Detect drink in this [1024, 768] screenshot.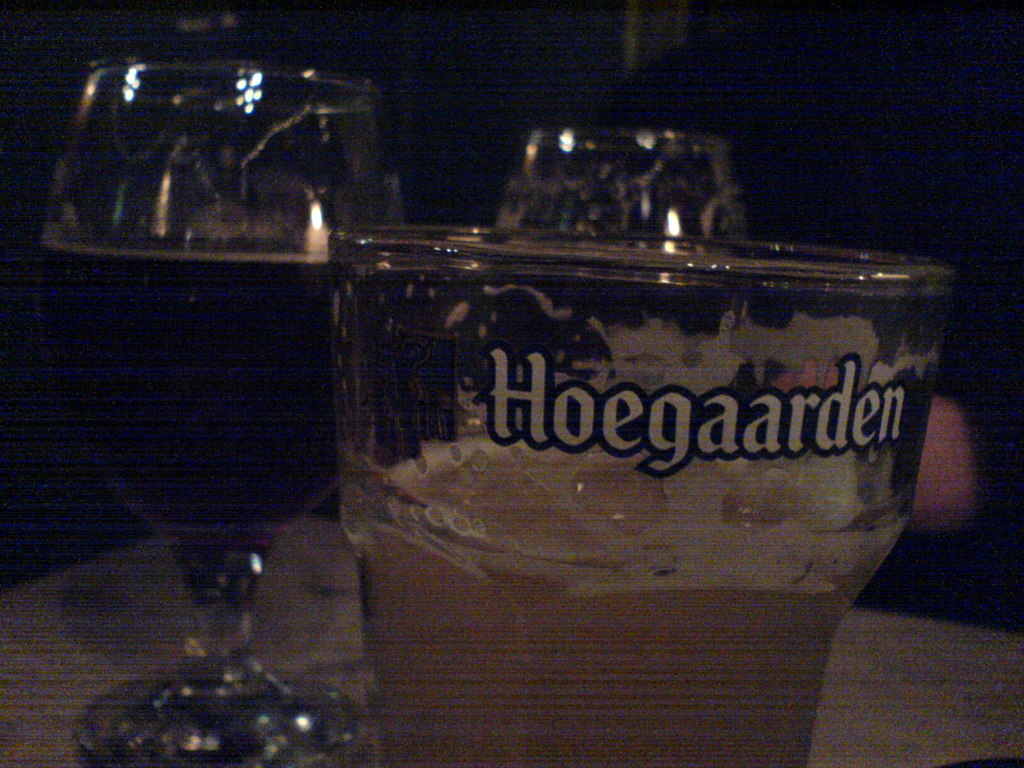
Detection: (355,439,885,767).
